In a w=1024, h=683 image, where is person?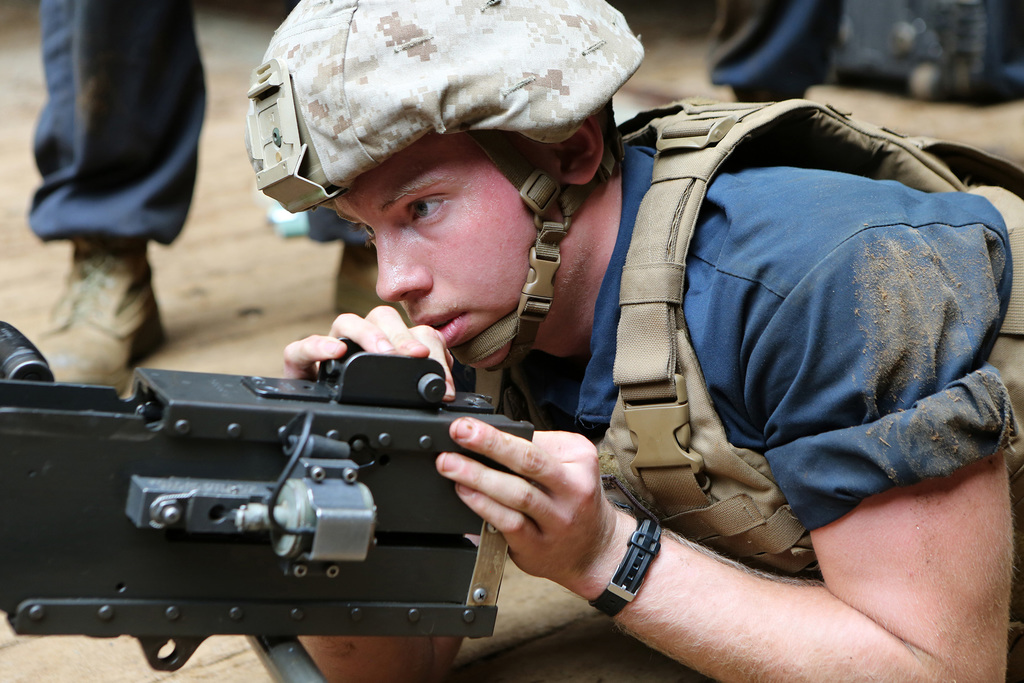
234:0:1023:682.
